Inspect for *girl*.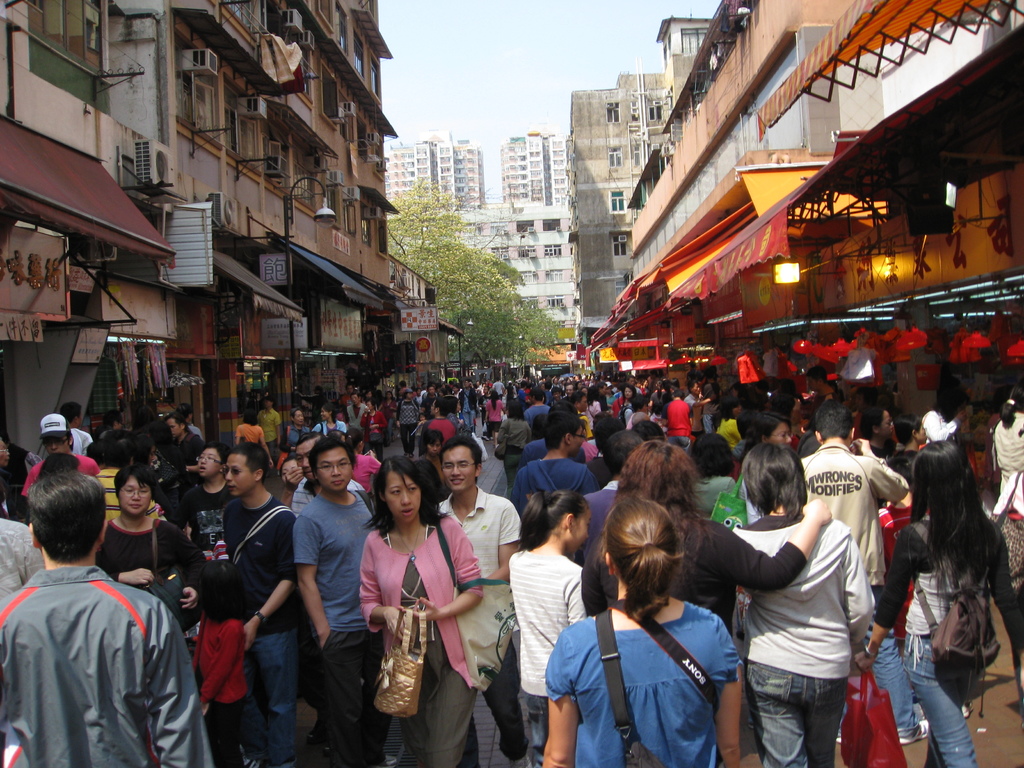
Inspection: 991 386 1023 500.
